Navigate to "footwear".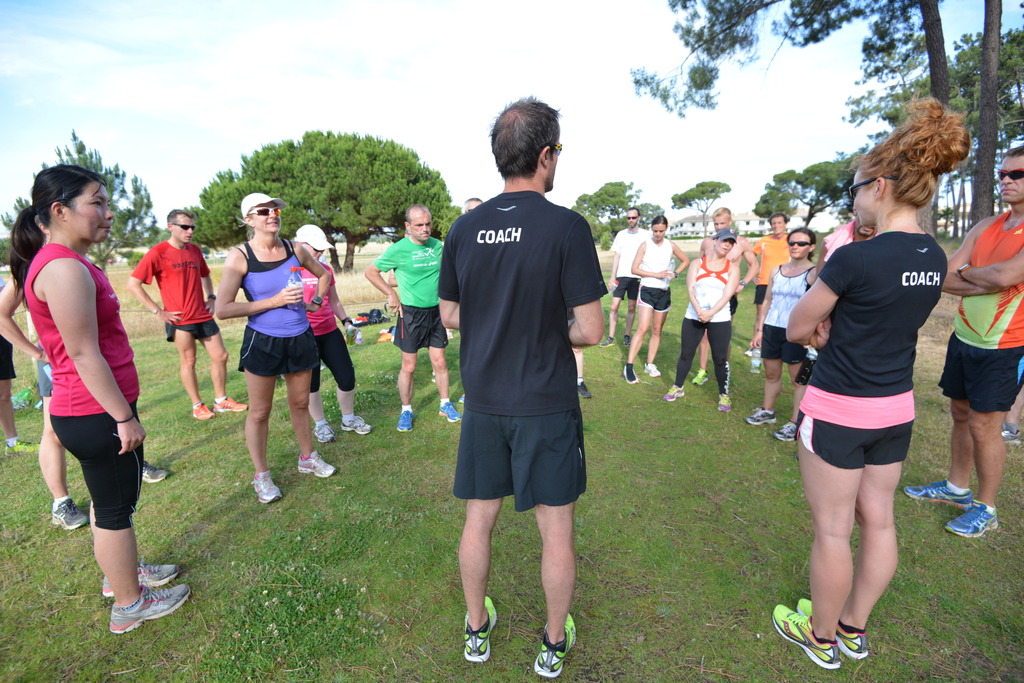
Navigation target: select_region(947, 499, 1004, 533).
